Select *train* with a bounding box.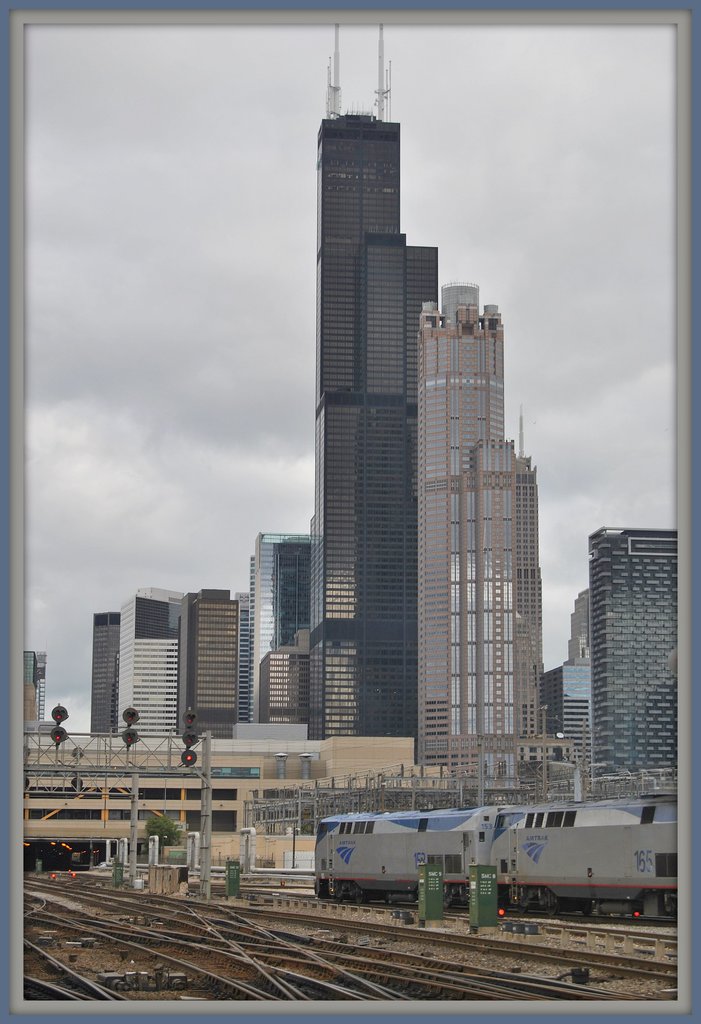
select_region(311, 800, 675, 931).
